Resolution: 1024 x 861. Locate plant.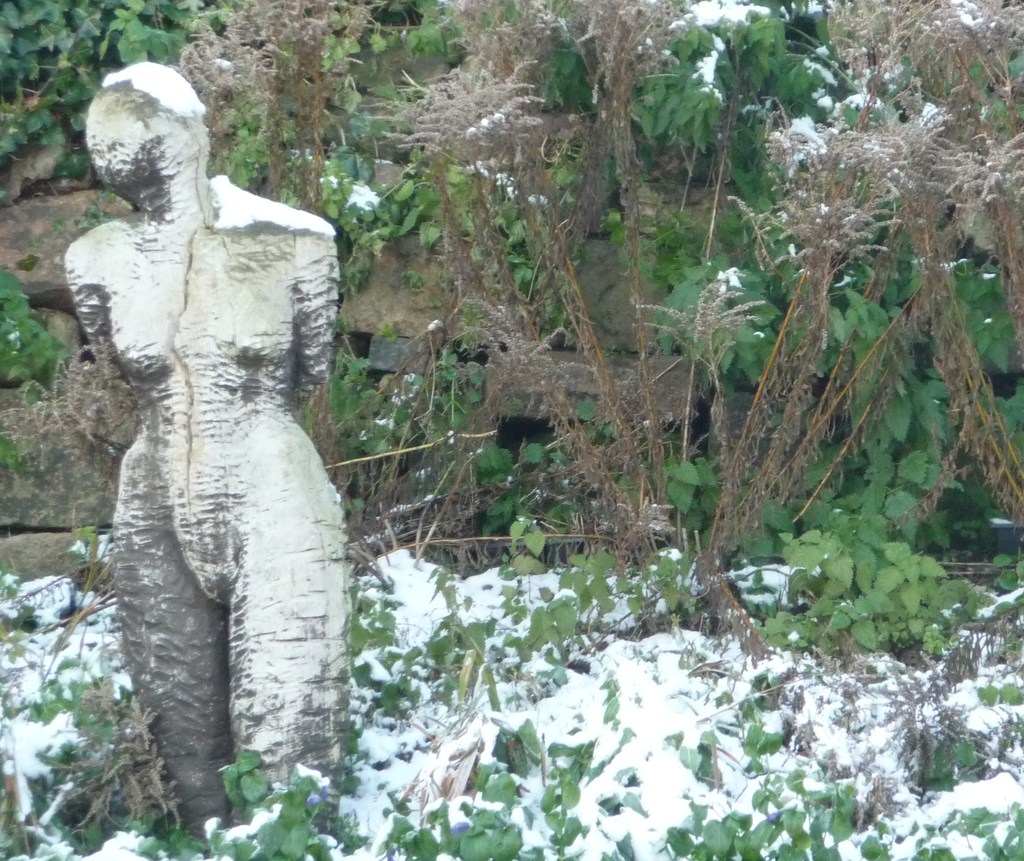
995:546:1023:602.
